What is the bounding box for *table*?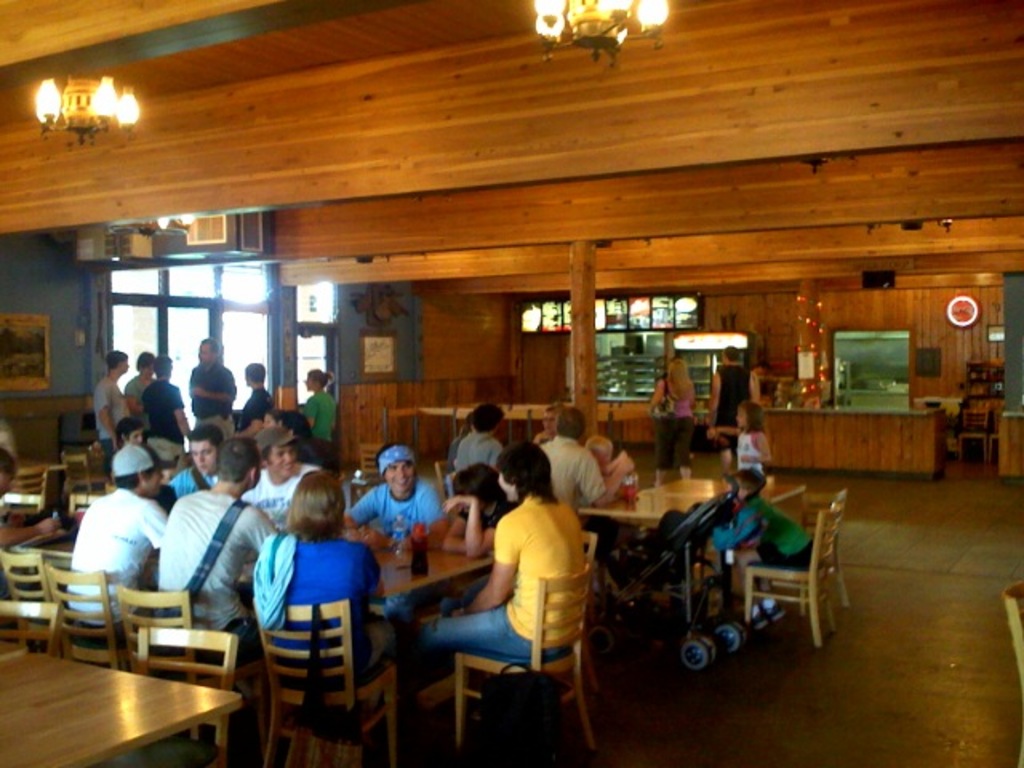
<bbox>0, 650, 240, 766</bbox>.
